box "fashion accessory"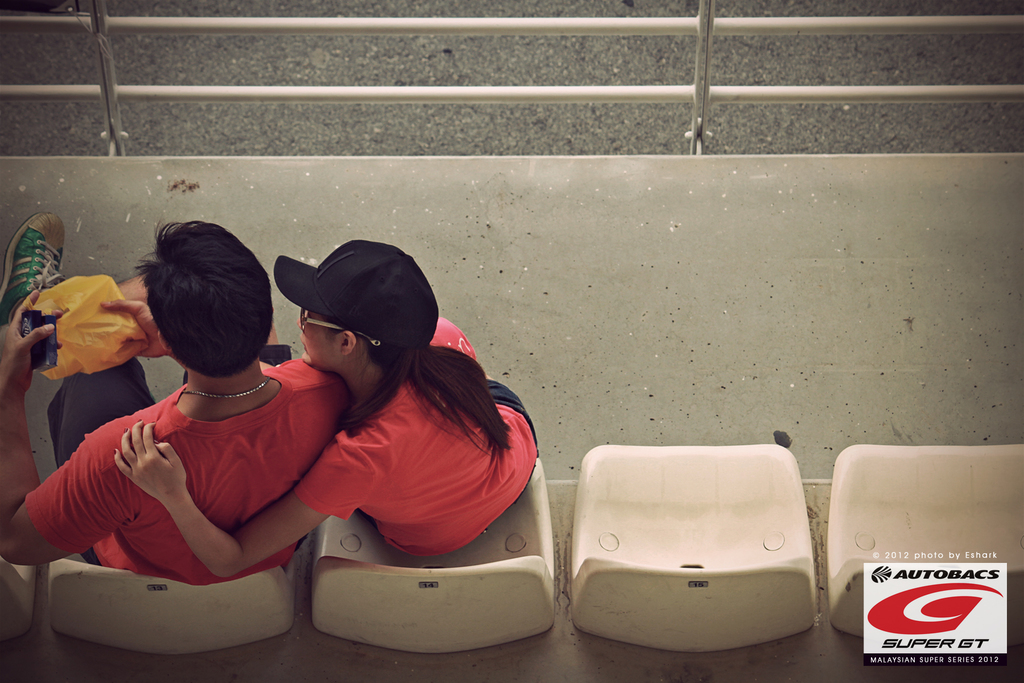
x1=184, y1=375, x2=272, y2=399
